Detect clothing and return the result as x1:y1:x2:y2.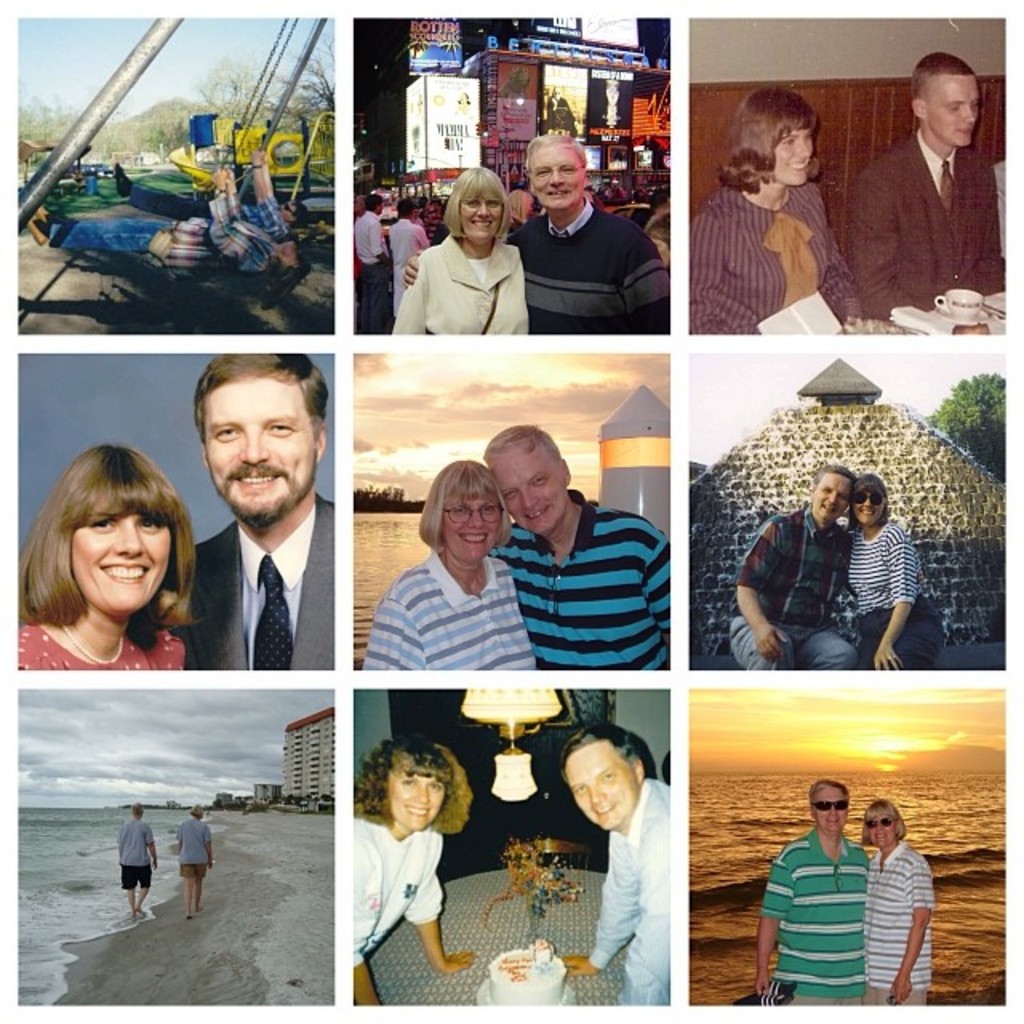
685:162:851:347.
